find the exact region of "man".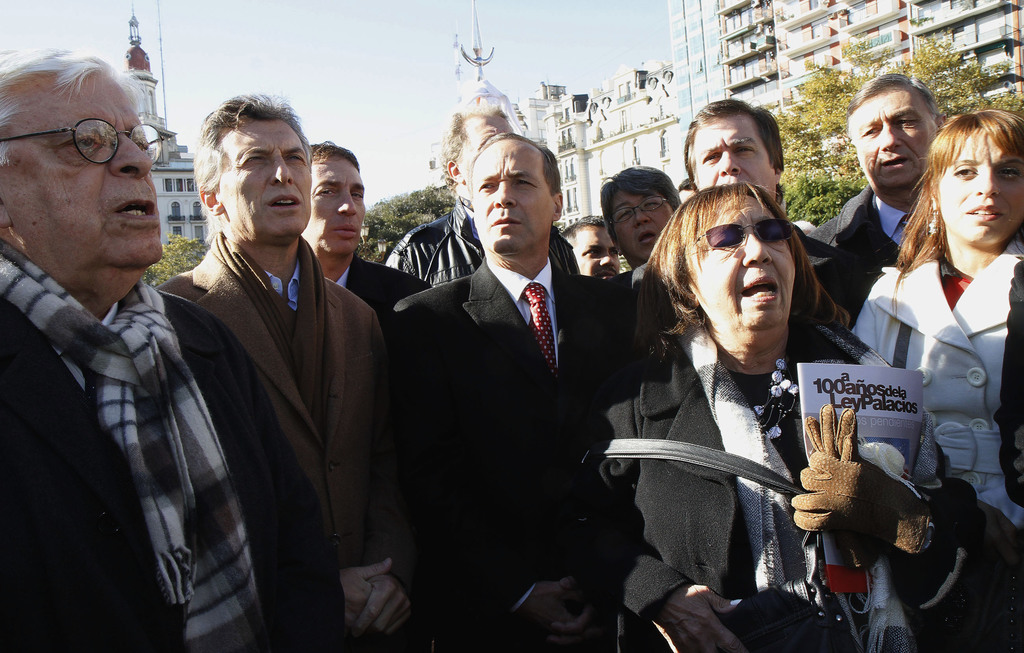
Exact region: (554,218,623,284).
